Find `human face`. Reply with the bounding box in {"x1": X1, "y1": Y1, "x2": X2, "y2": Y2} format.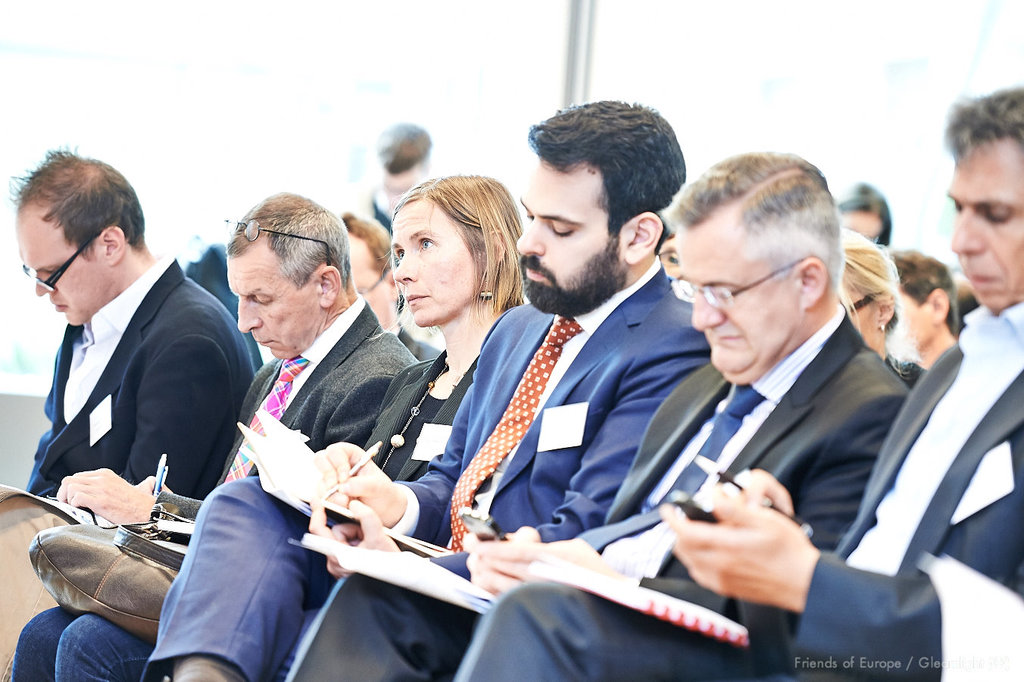
{"x1": 907, "y1": 293, "x2": 938, "y2": 354}.
